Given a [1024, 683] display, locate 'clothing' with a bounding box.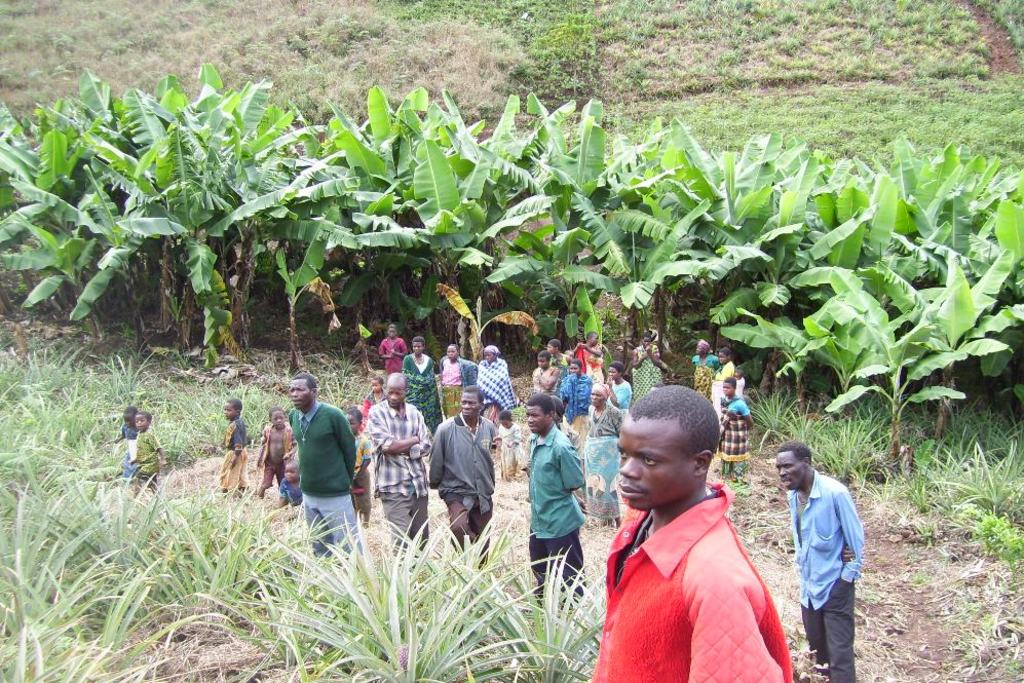
Located: <box>479,361,515,417</box>.
